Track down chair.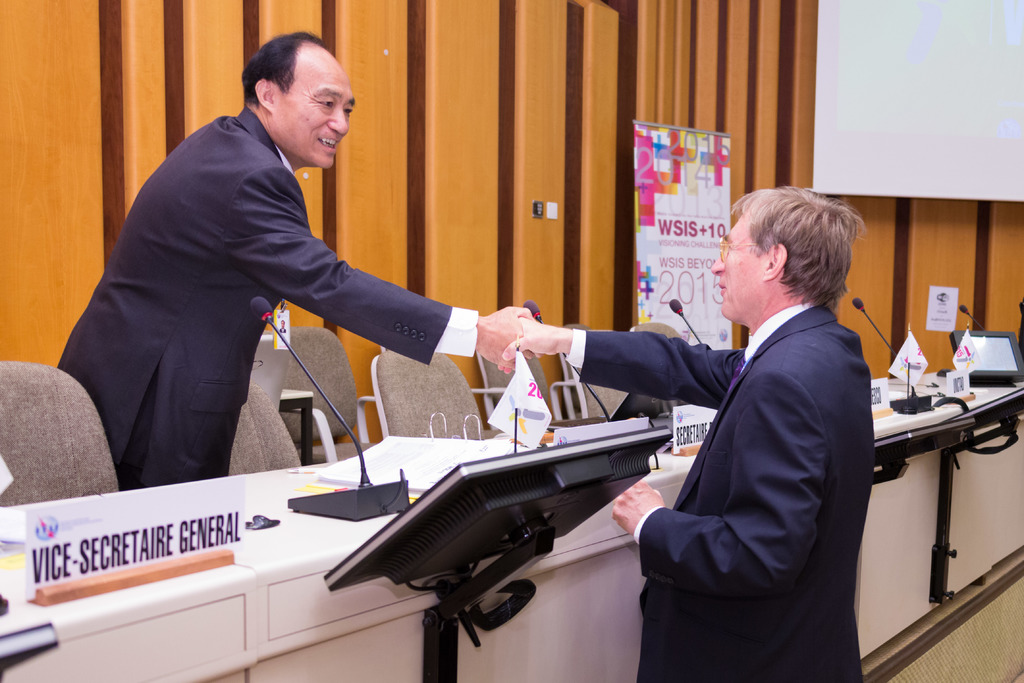
Tracked to pyautogui.locateOnScreen(634, 319, 689, 339).
